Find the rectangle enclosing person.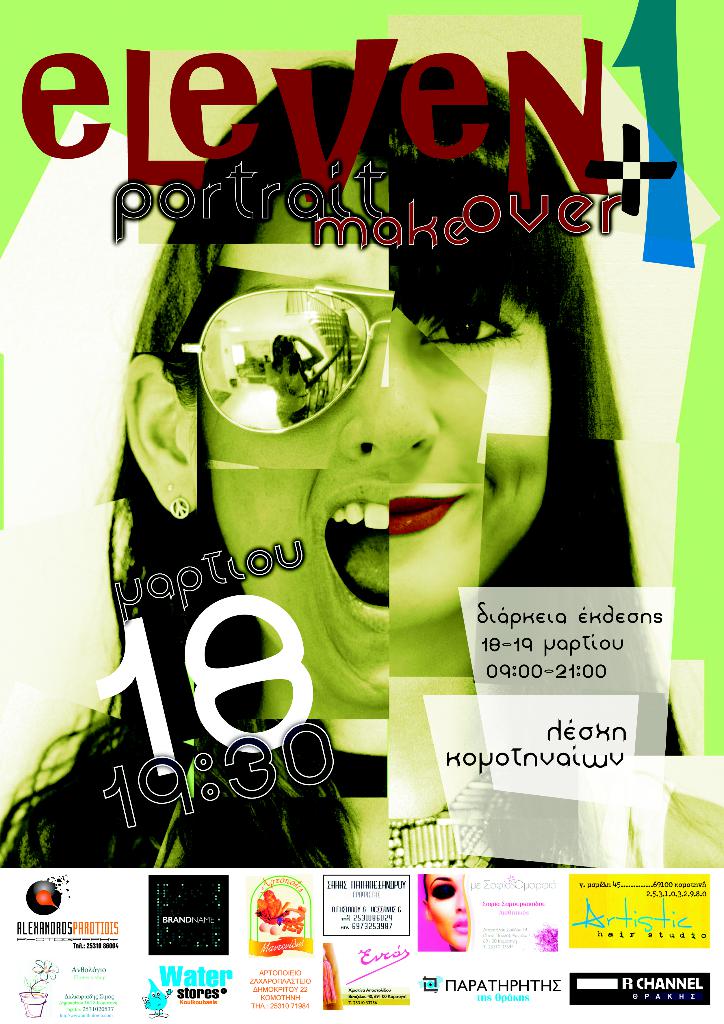
locate(80, 149, 627, 913).
